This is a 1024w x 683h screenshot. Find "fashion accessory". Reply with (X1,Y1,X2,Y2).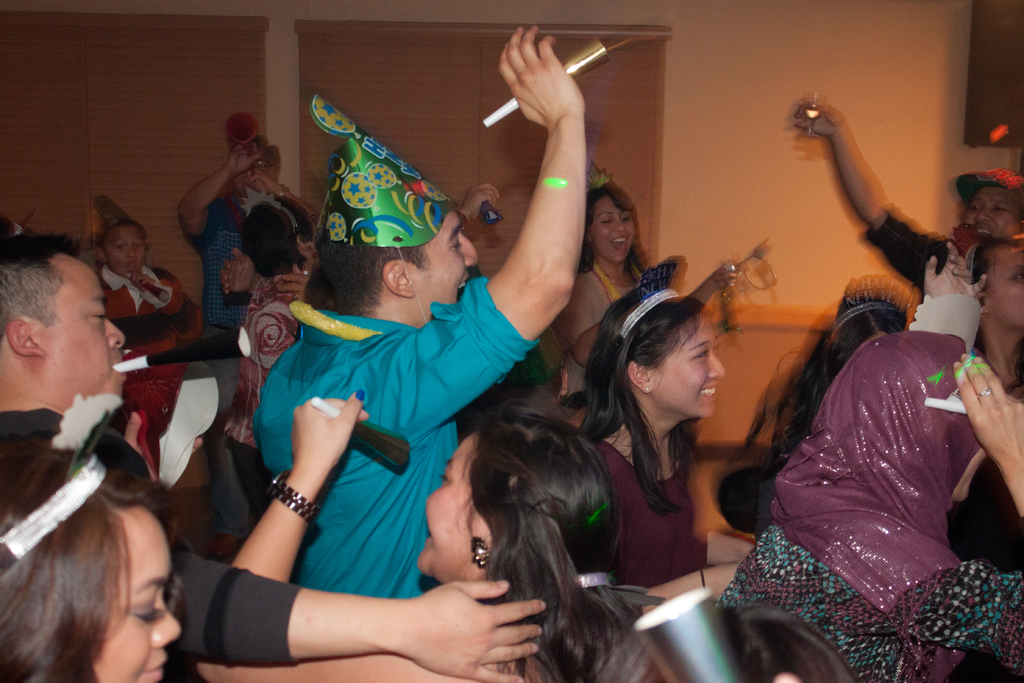
(585,159,609,188).
